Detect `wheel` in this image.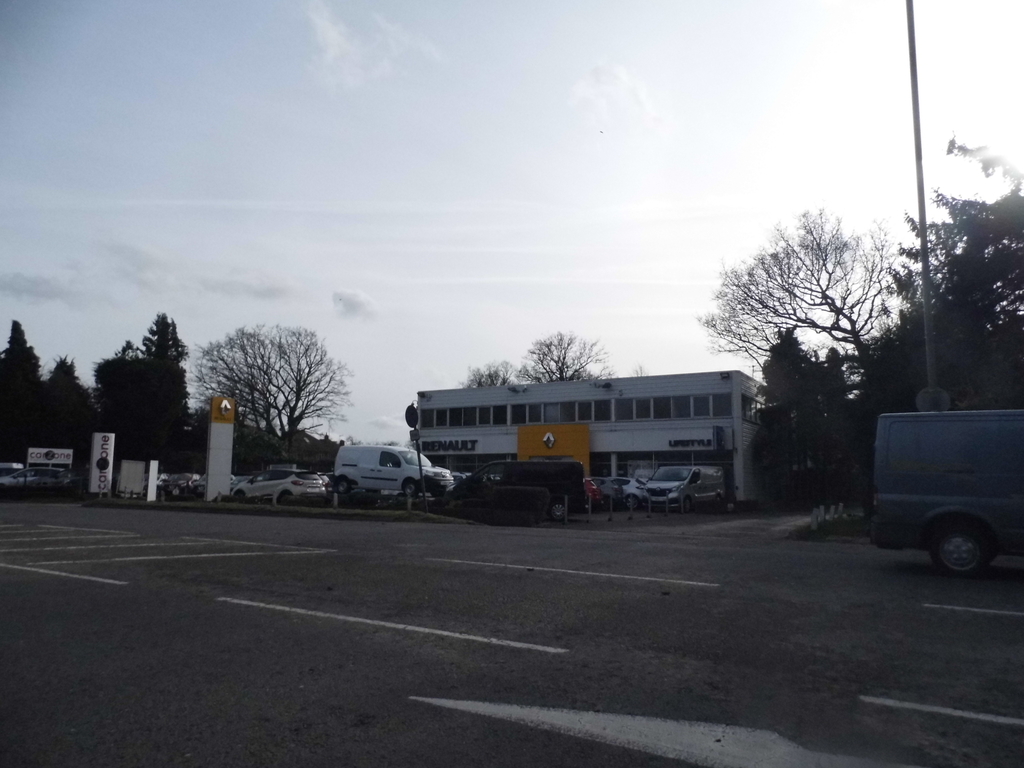
Detection: x1=713, y1=496, x2=723, y2=510.
